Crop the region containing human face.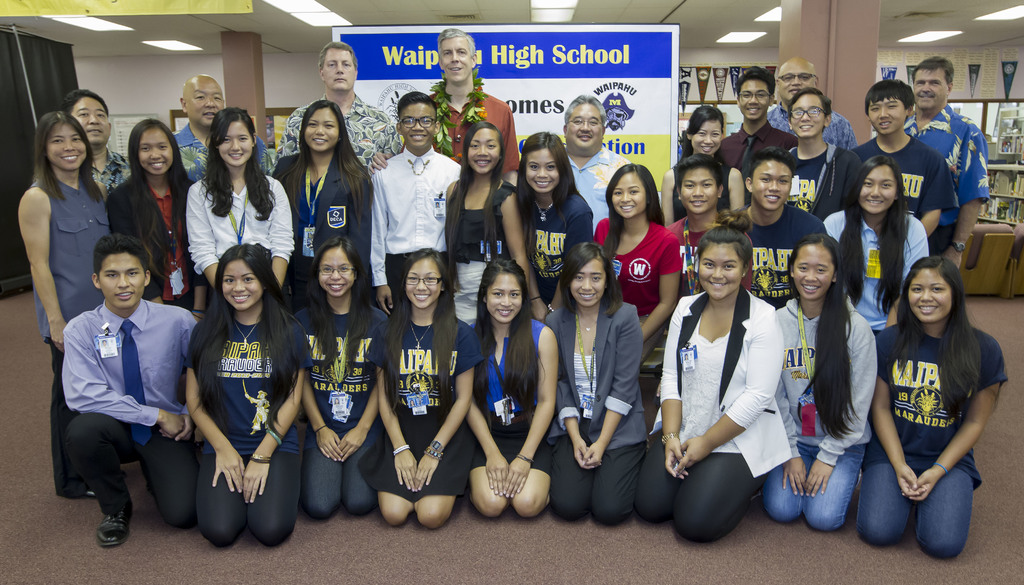
Crop region: box(868, 89, 909, 136).
